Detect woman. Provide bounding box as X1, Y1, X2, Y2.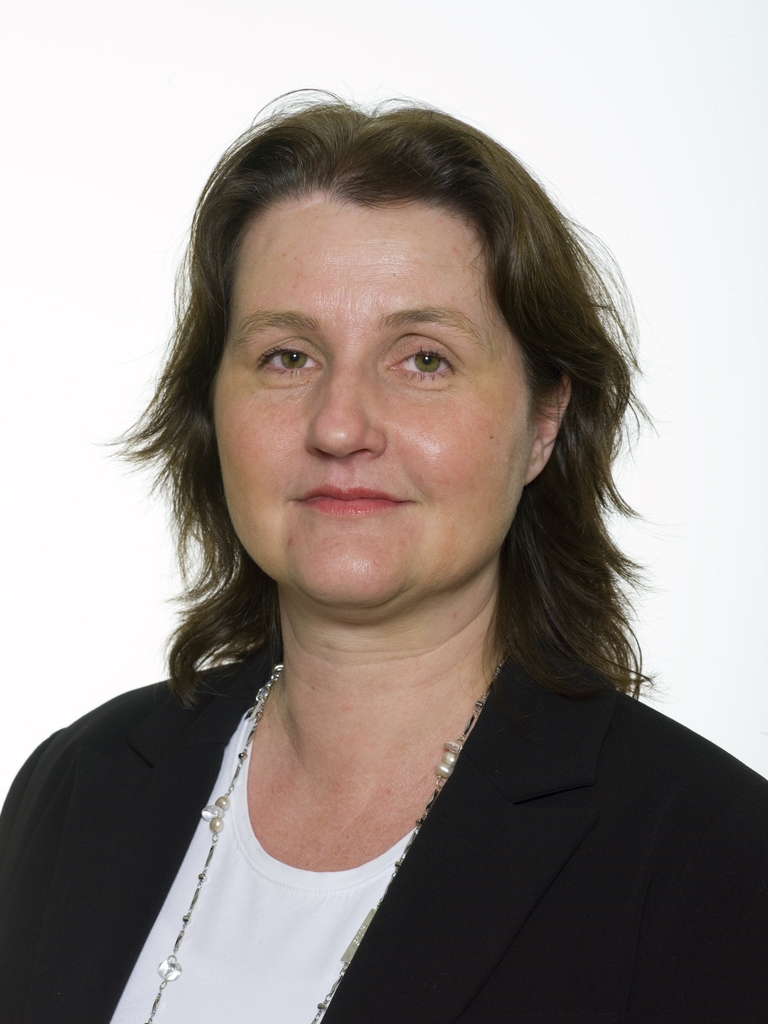
15, 97, 757, 1016.
